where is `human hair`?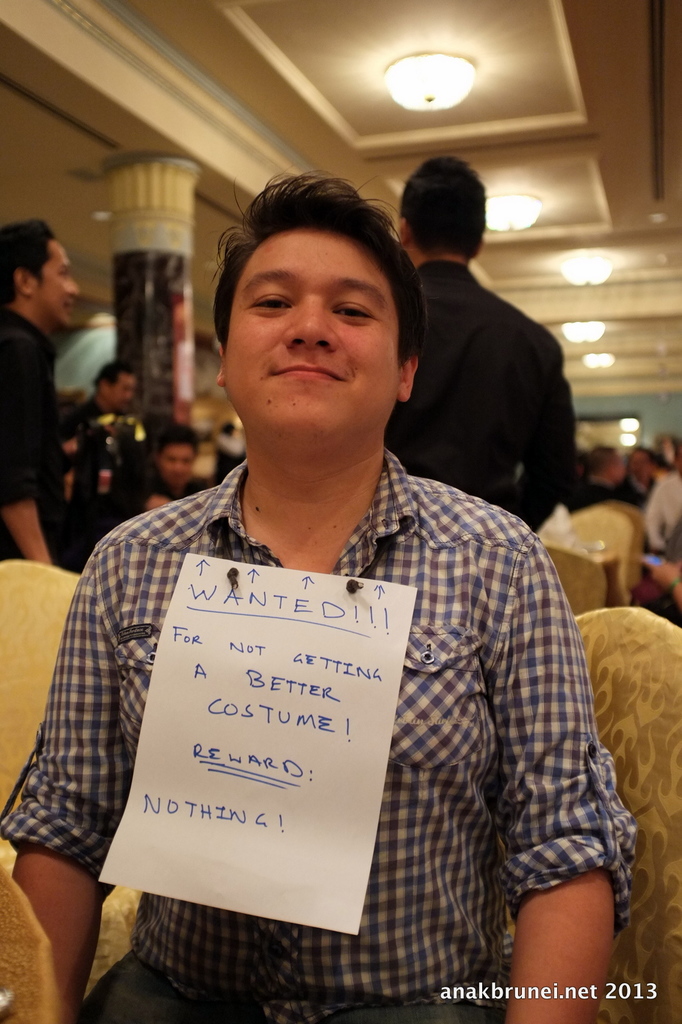
region(0, 221, 64, 307).
